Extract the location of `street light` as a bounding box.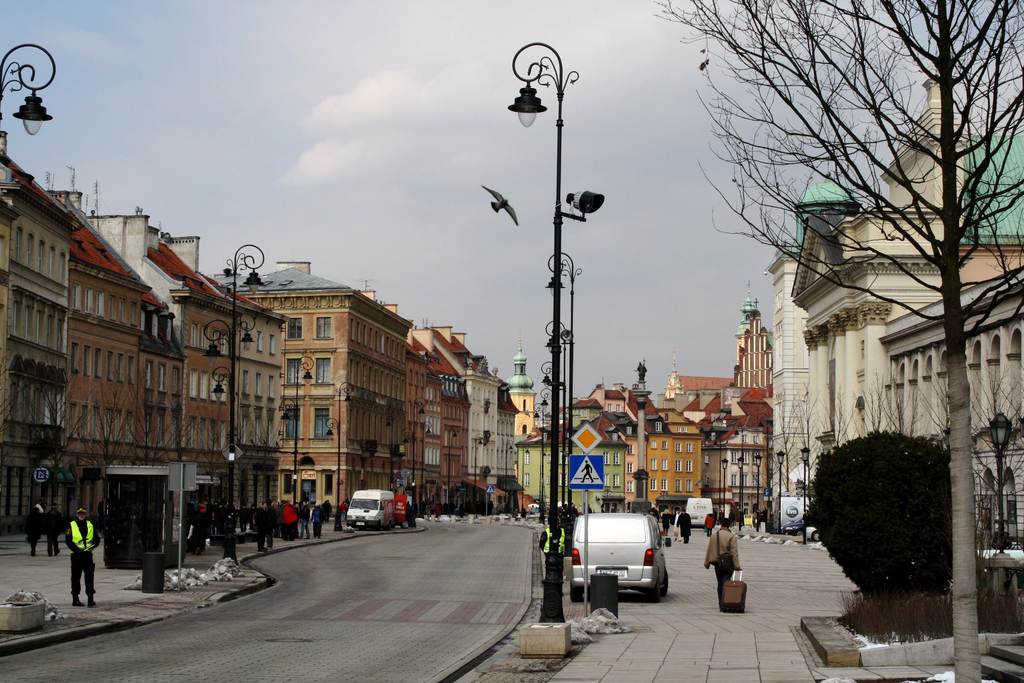
region(398, 397, 427, 515).
